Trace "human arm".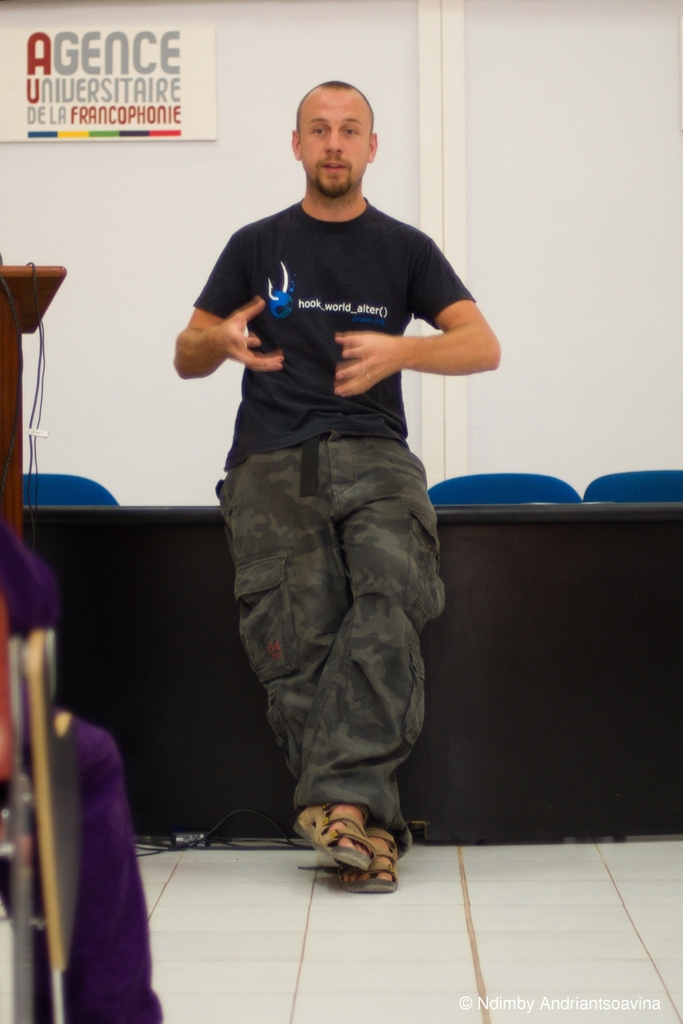
Traced to bbox(173, 261, 295, 410).
